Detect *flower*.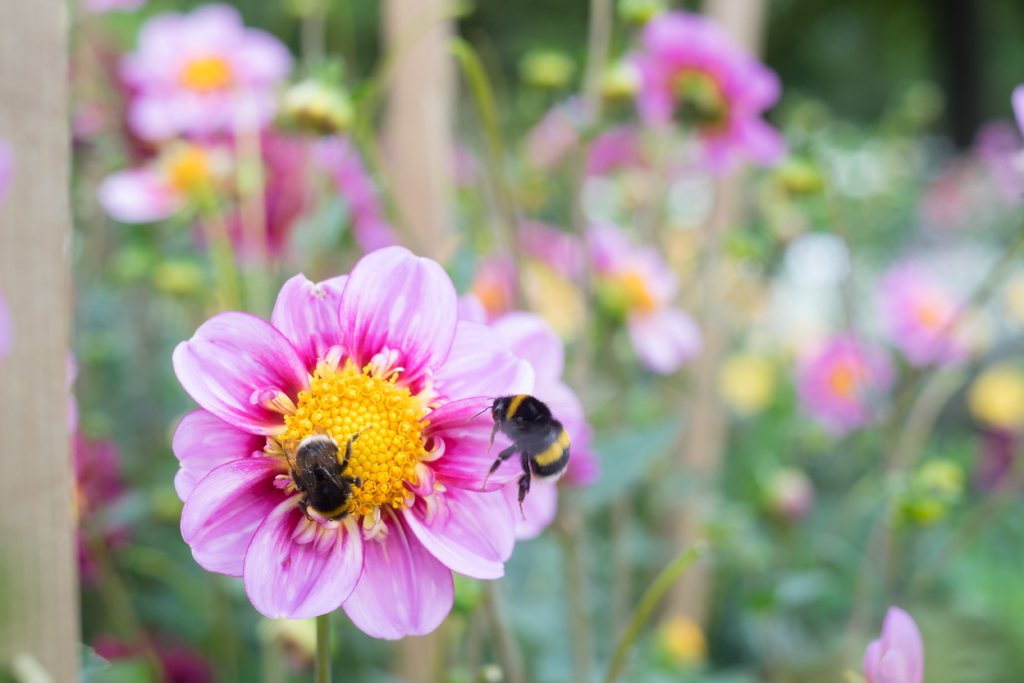
Detected at pyautogui.locateOnScreen(306, 143, 412, 259).
